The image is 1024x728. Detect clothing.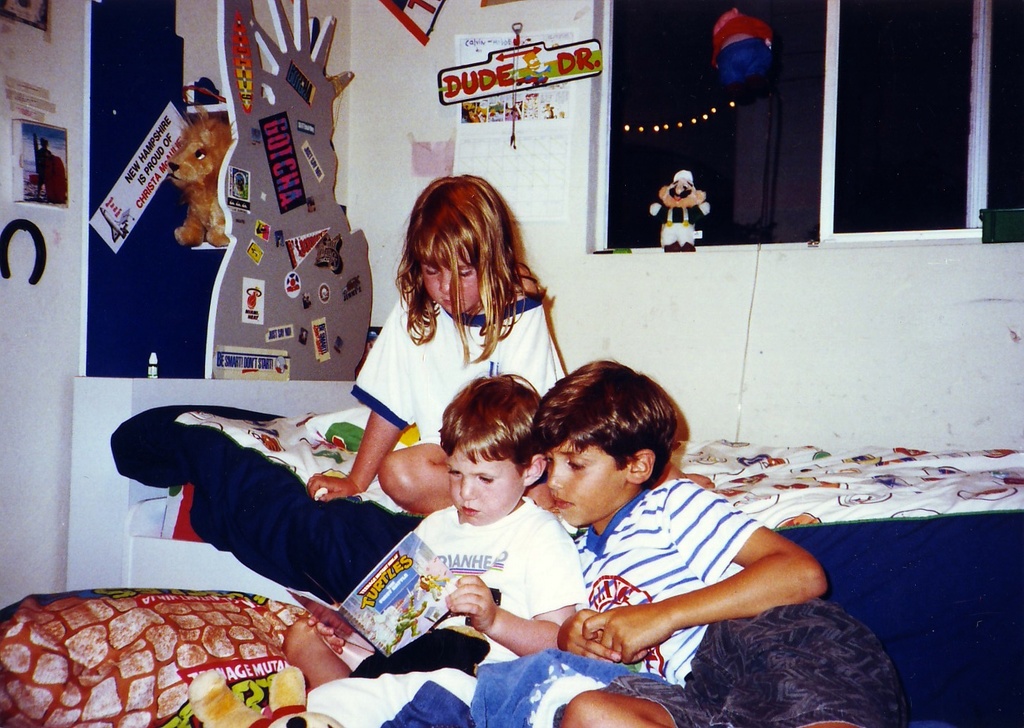
Detection: box(336, 280, 558, 454).
